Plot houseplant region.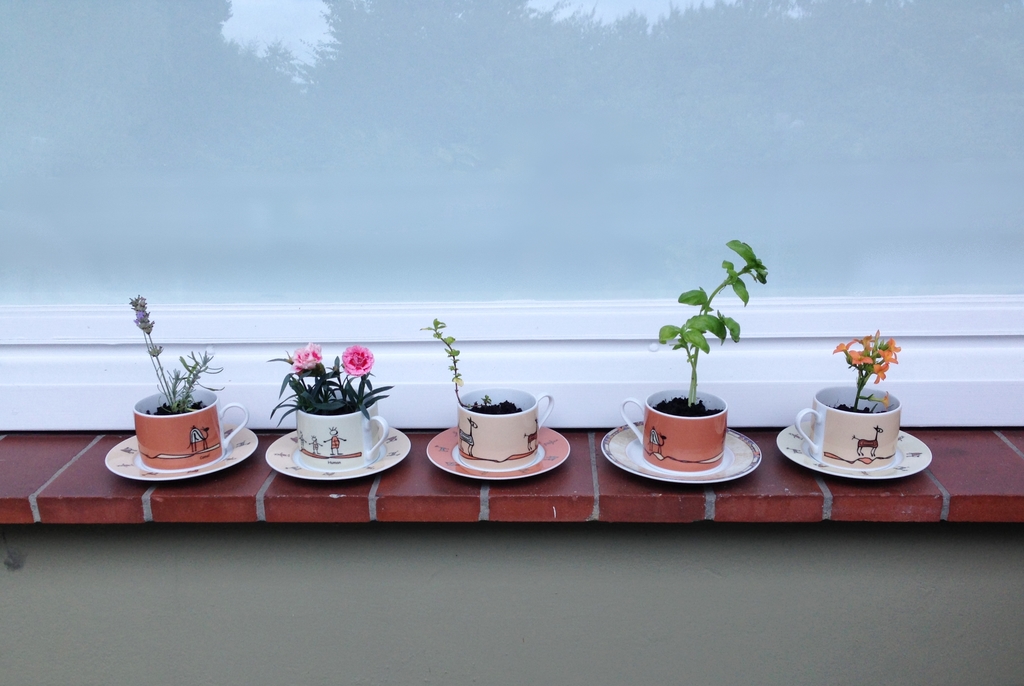
Plotted at (255,320,416,483).
